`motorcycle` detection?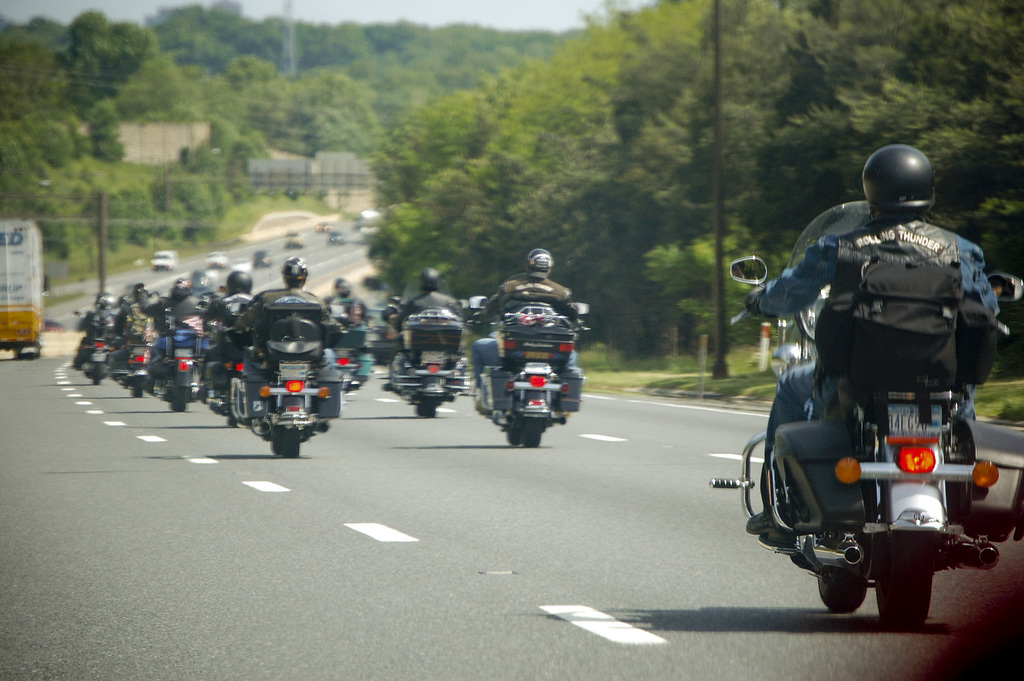
bbox=[226, 292, 350, 459]
